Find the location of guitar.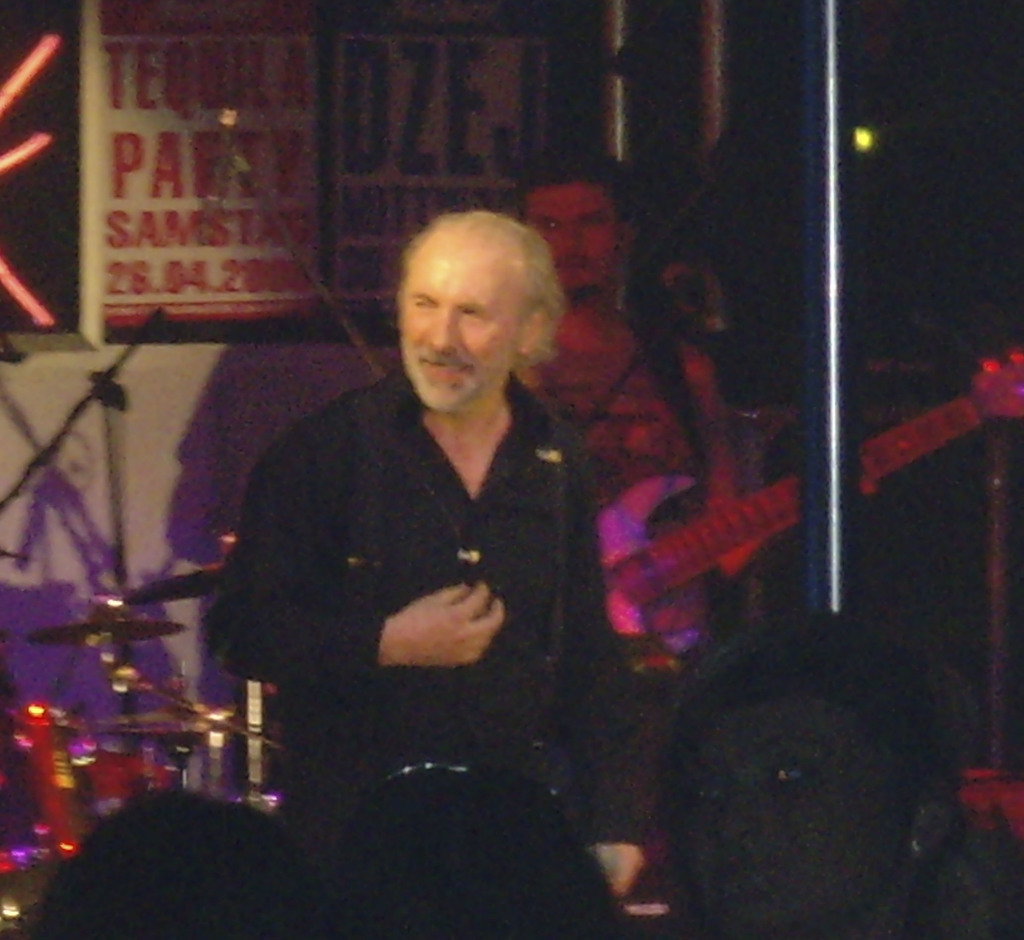
Location: pyautogui.locateOnScreen(592, 359, 1020, 641).
